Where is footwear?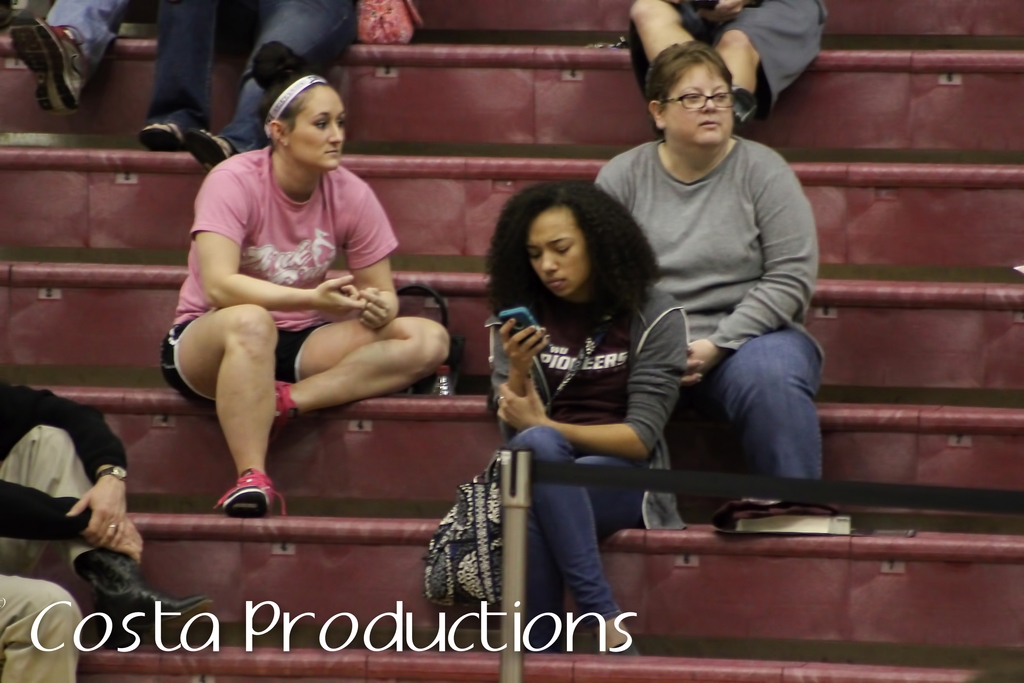
[598, 638, 642, 657].
